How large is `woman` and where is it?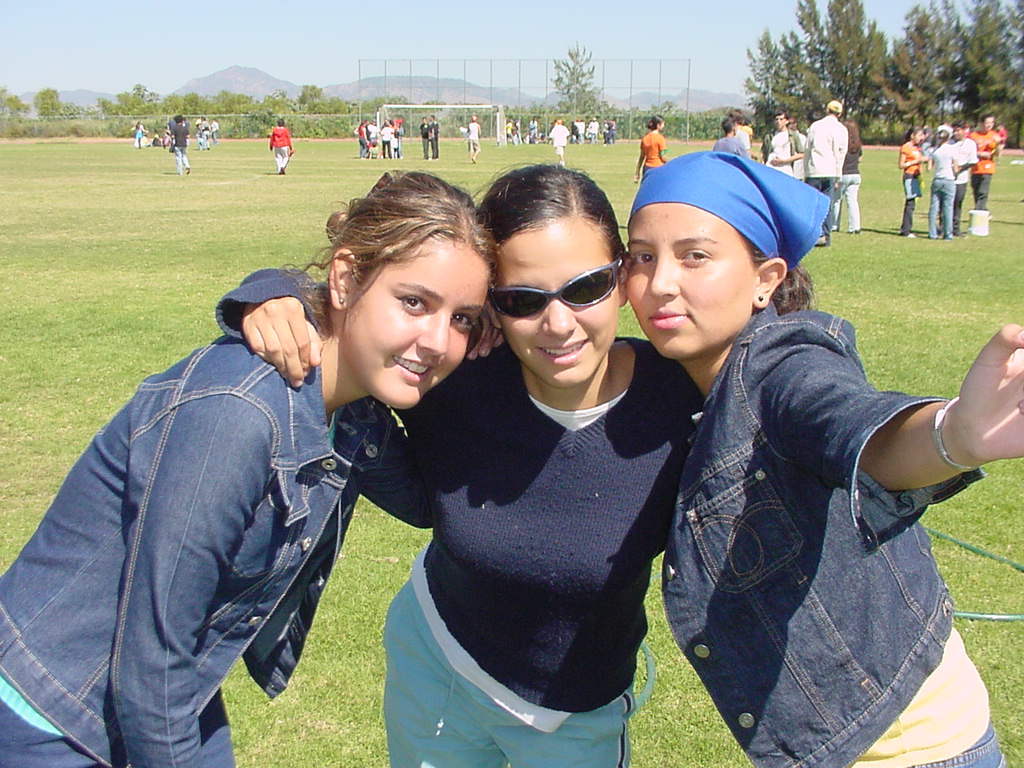
Bounding box: x1=0, y1=163, x2=506, y2=767.
